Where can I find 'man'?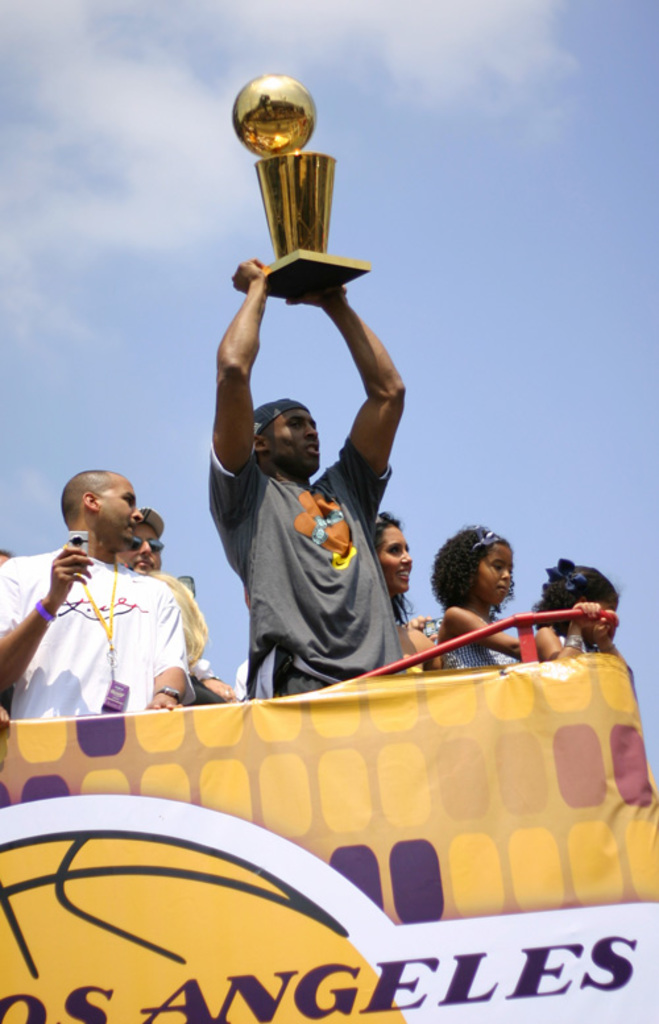
You can find it at left=0, top=469, right=188, bottom=713.
